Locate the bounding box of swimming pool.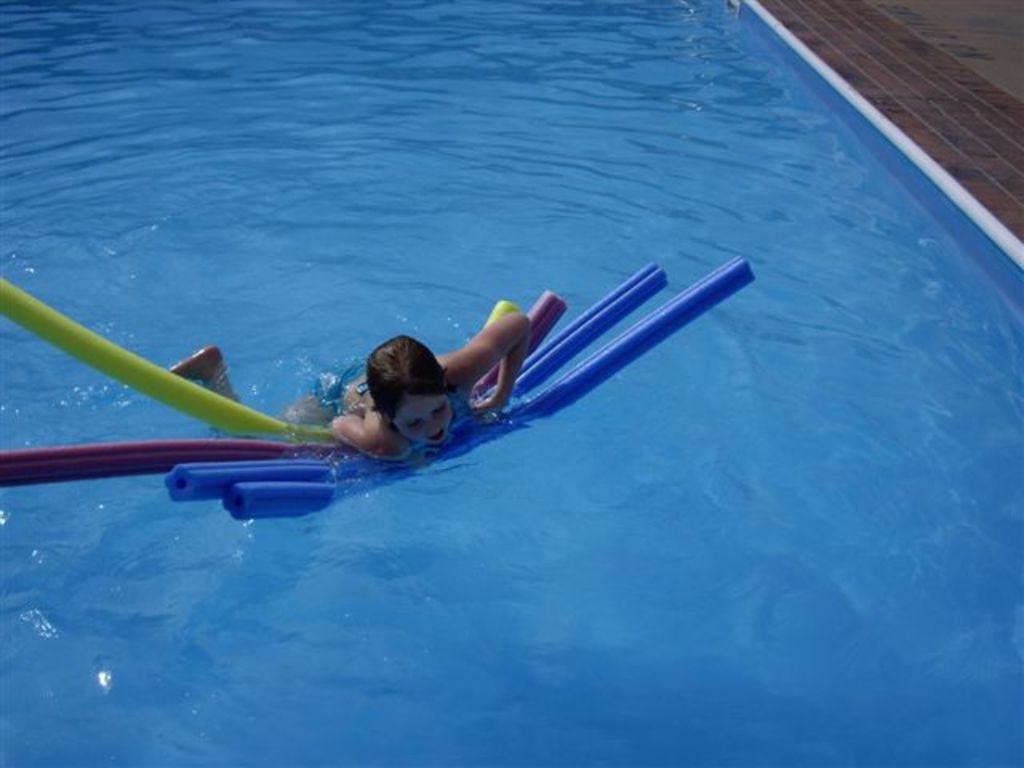
Bounding box: Rect(0, 69, 970, 746).
